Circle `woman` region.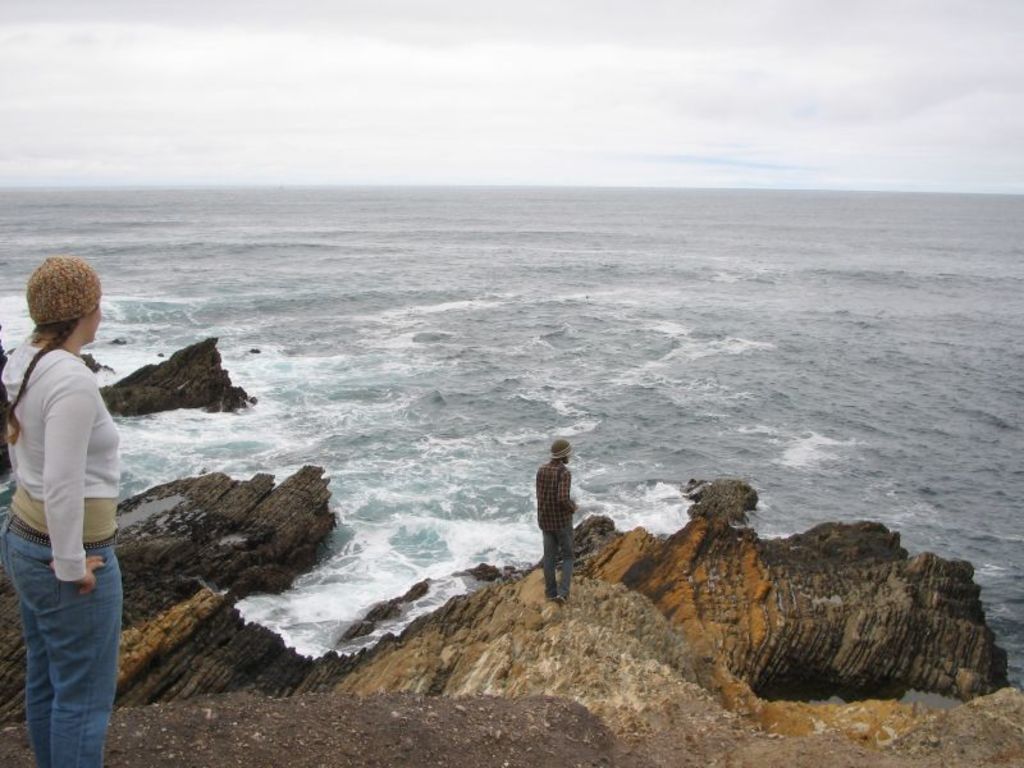
Region: bbox=(0, 228, 143, 767).
